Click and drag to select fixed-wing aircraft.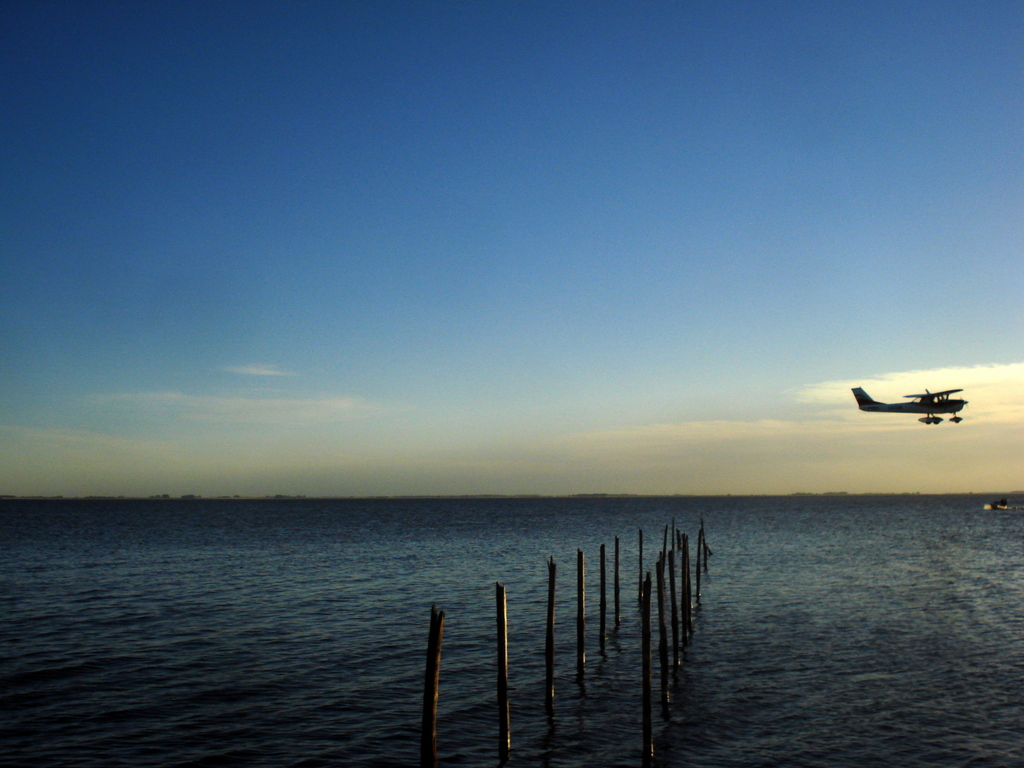
Selection: detection(846, 384, 968, 425).
